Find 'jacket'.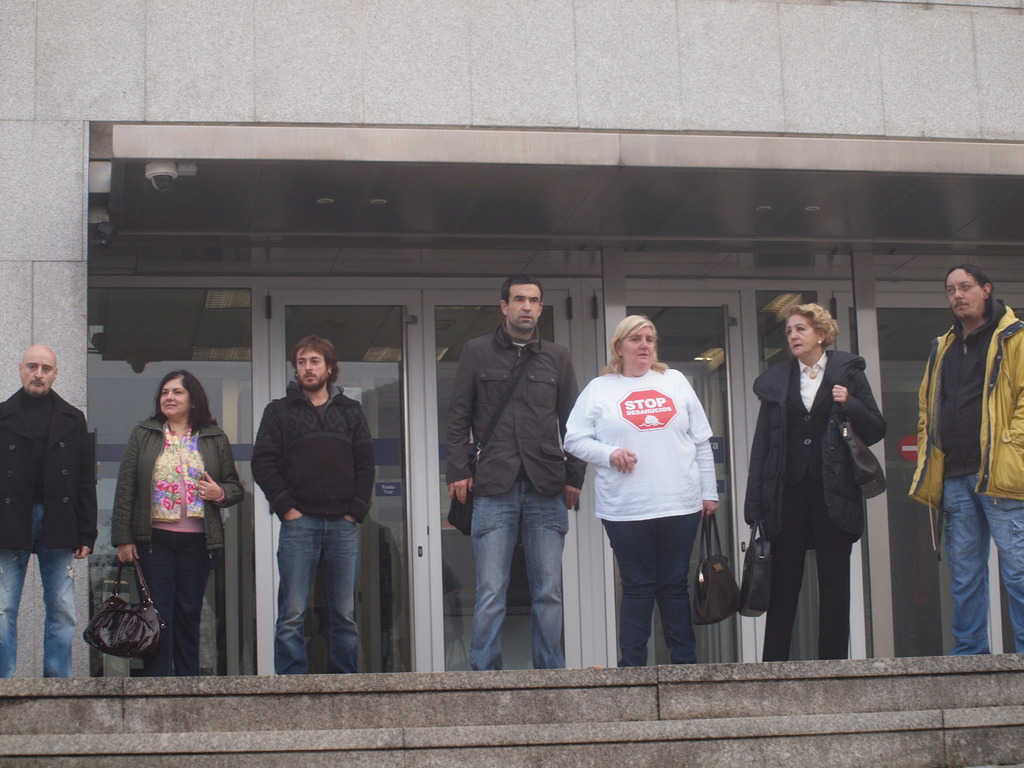
742/344/890/547.
